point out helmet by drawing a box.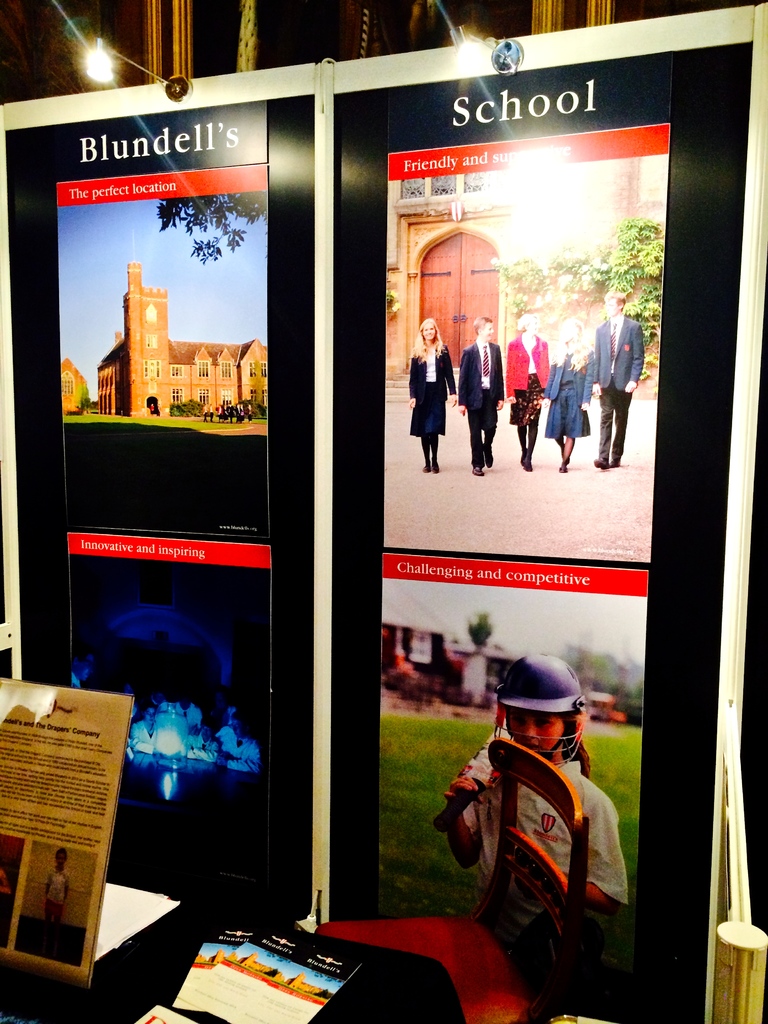
Rect(509, 664, 597, 771).
